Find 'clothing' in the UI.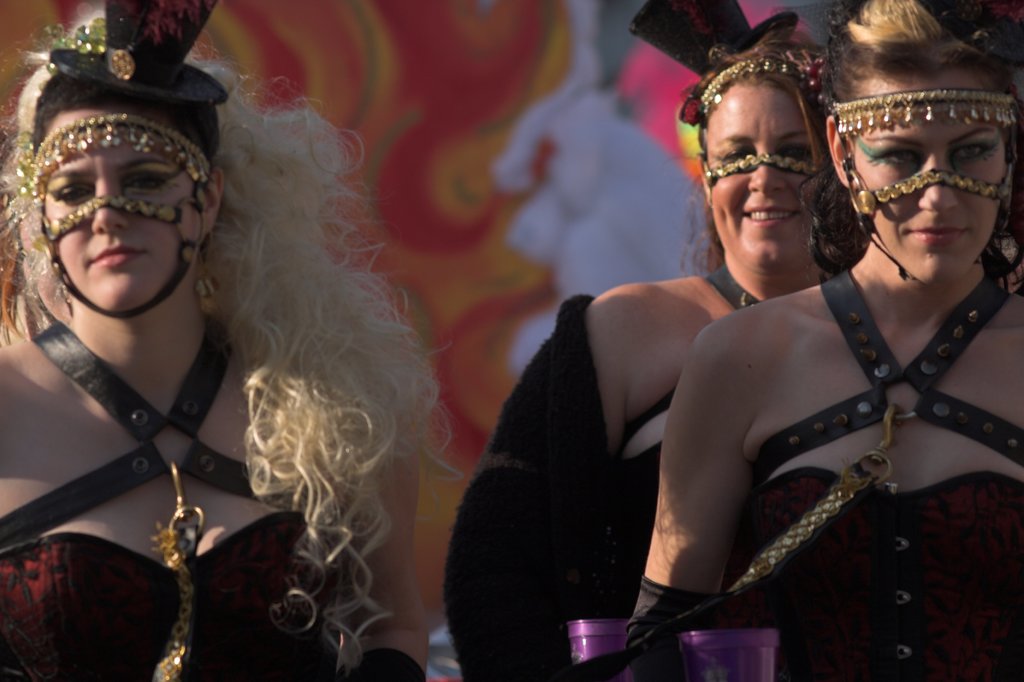
UI element at [0, 309, 333, 676].
